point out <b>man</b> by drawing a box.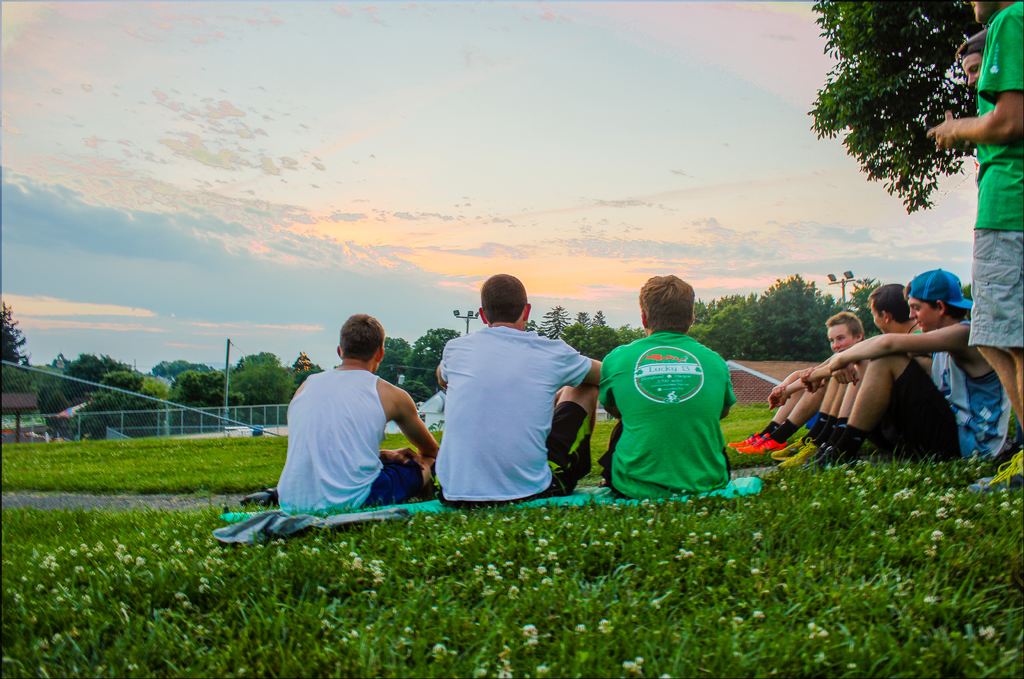
region(276, 314, 441, 517).
